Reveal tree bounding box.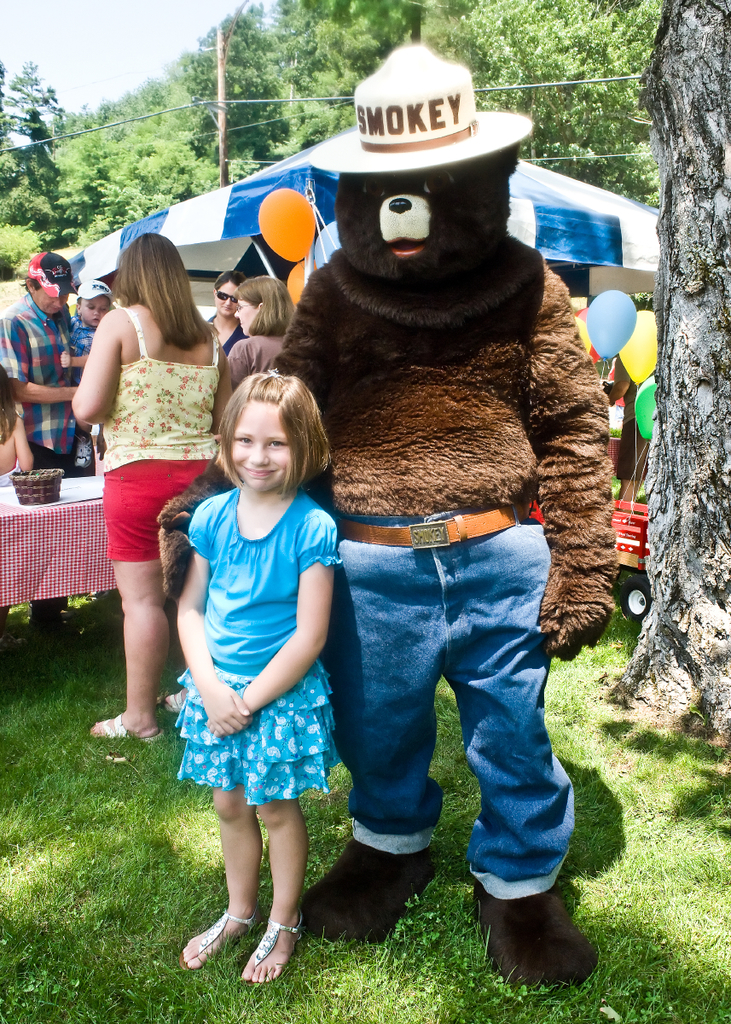
Revealed: bbox=[624, 0, 730, 761].
